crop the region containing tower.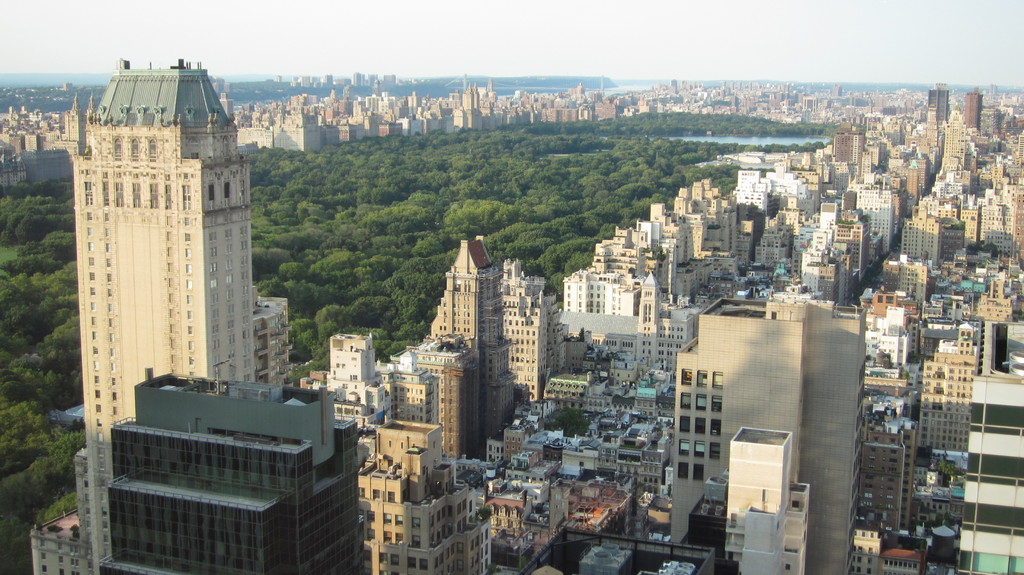
Crop region: [218,88,236,118].
